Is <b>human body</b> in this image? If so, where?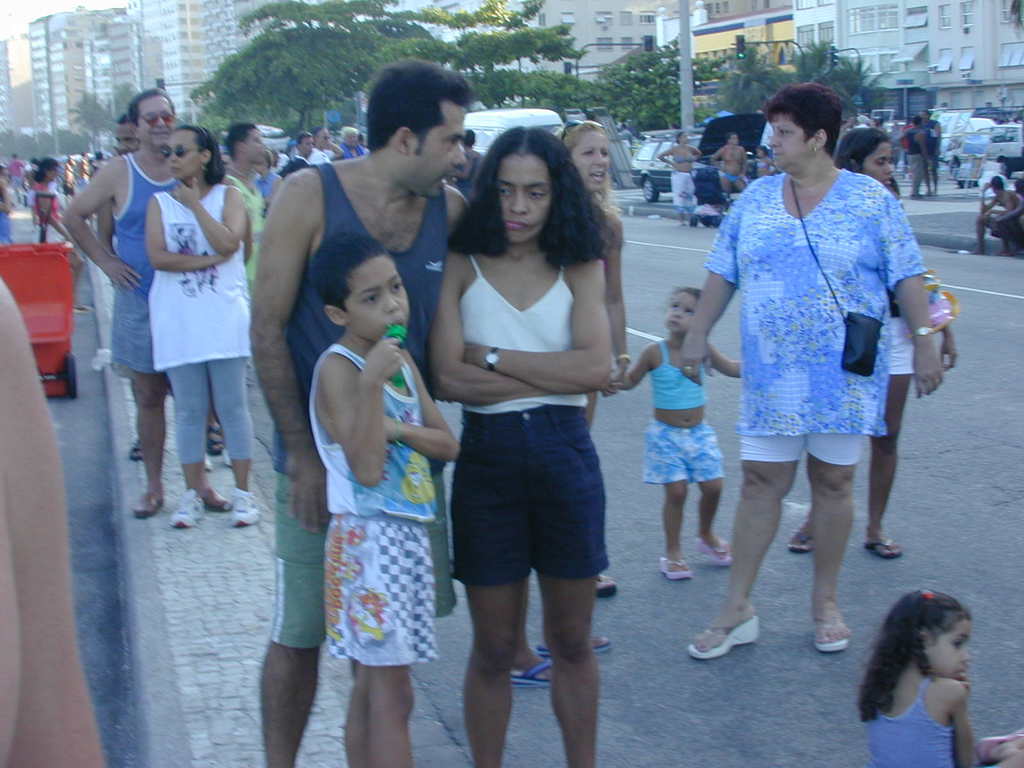
Yes, at BBox(656, 143, 698, 223).
